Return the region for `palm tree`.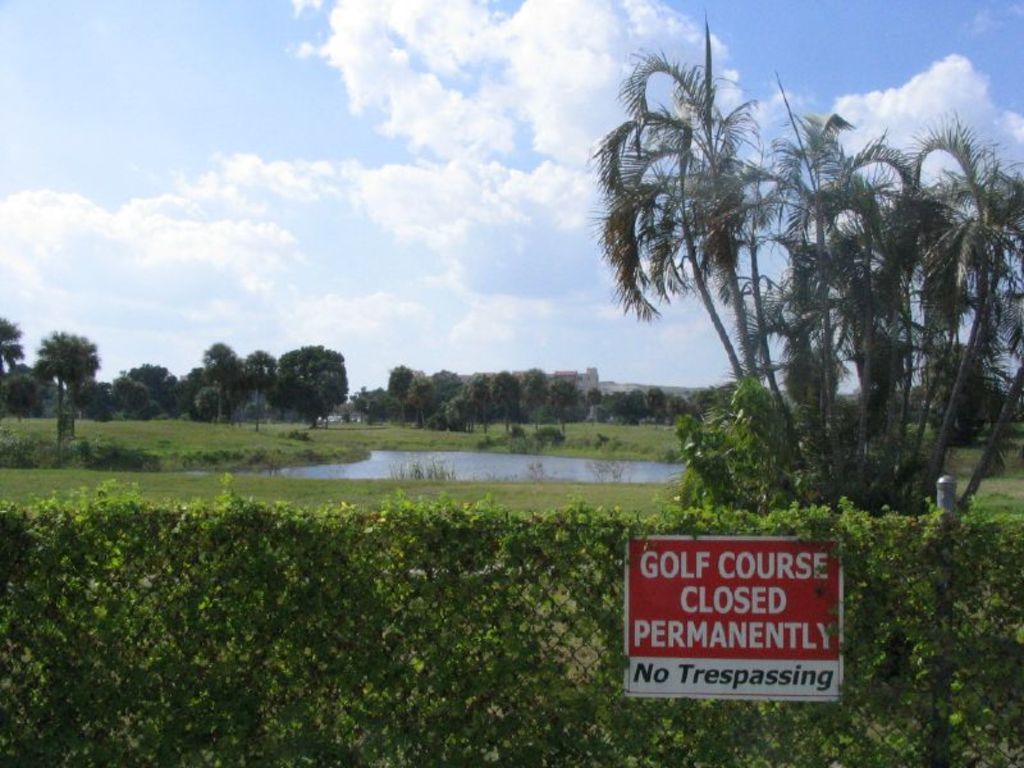
detection(495, 366, 522, 433).
